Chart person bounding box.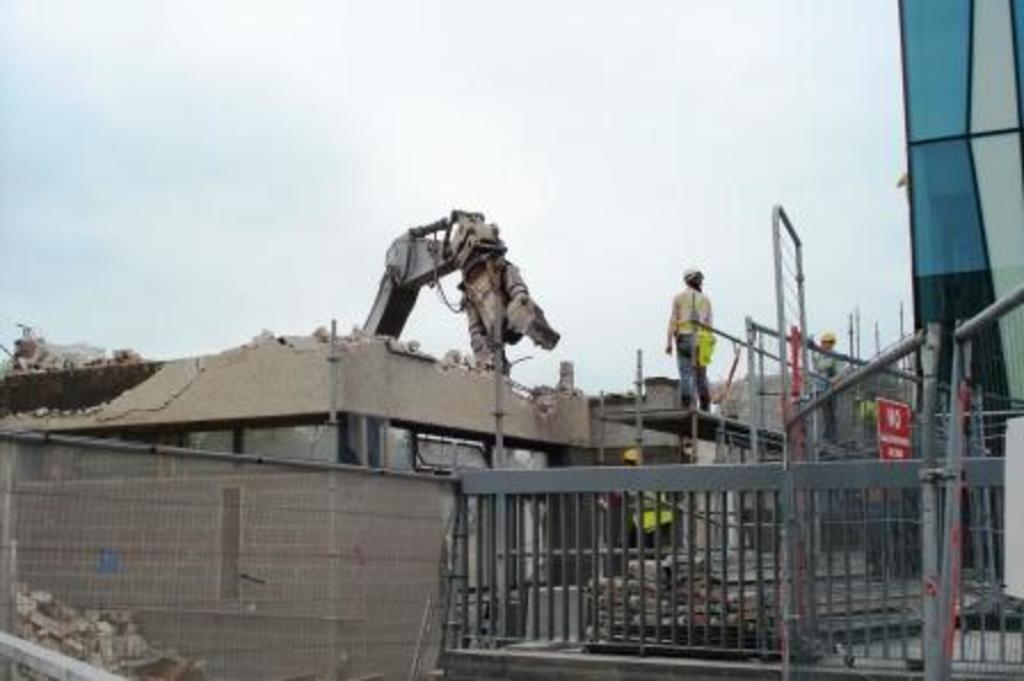
Charted: <bbox>665, 265, 713, 414</bbox>.
